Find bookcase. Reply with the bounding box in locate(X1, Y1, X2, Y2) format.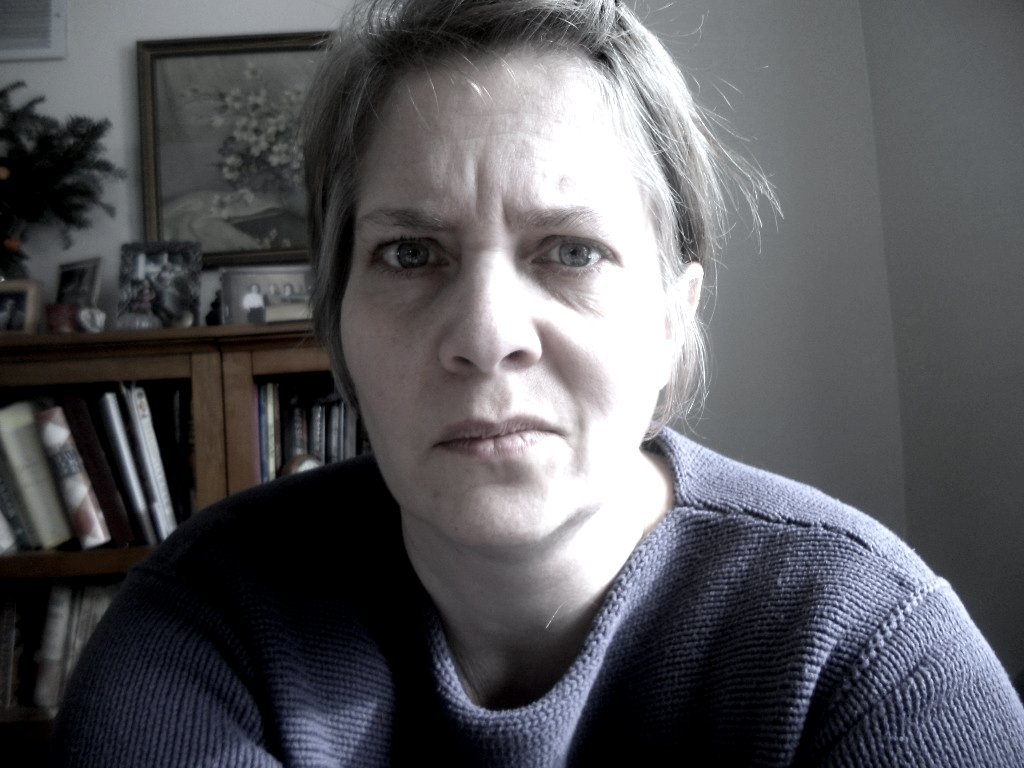
locate(0, 322, 374, 767).
